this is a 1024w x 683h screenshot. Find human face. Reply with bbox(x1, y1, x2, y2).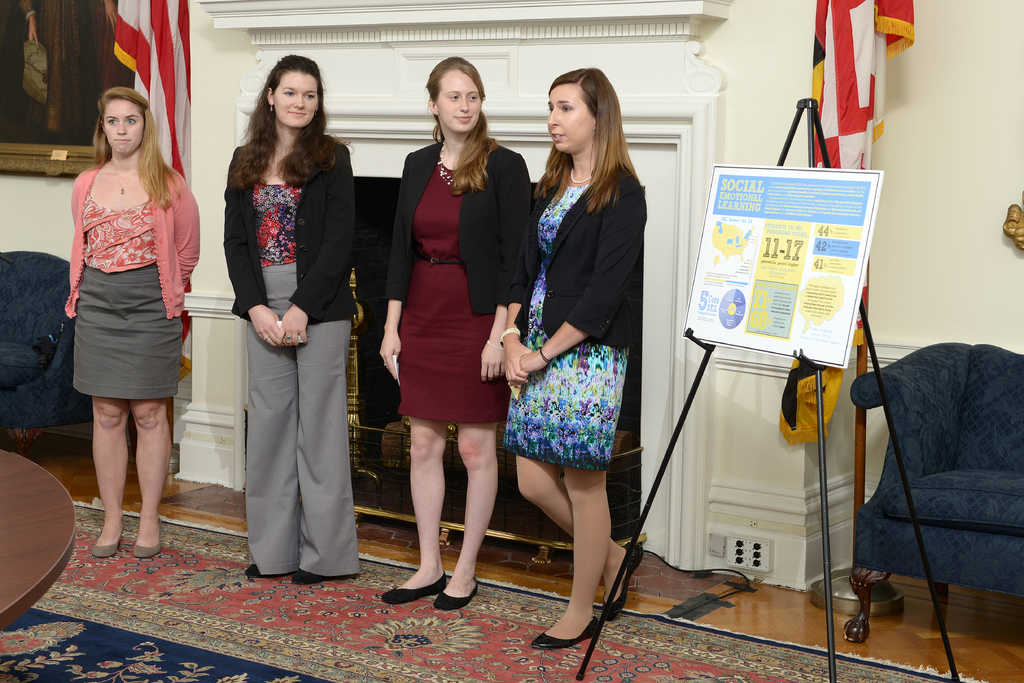
bbox(547, 81, 594, 152).
